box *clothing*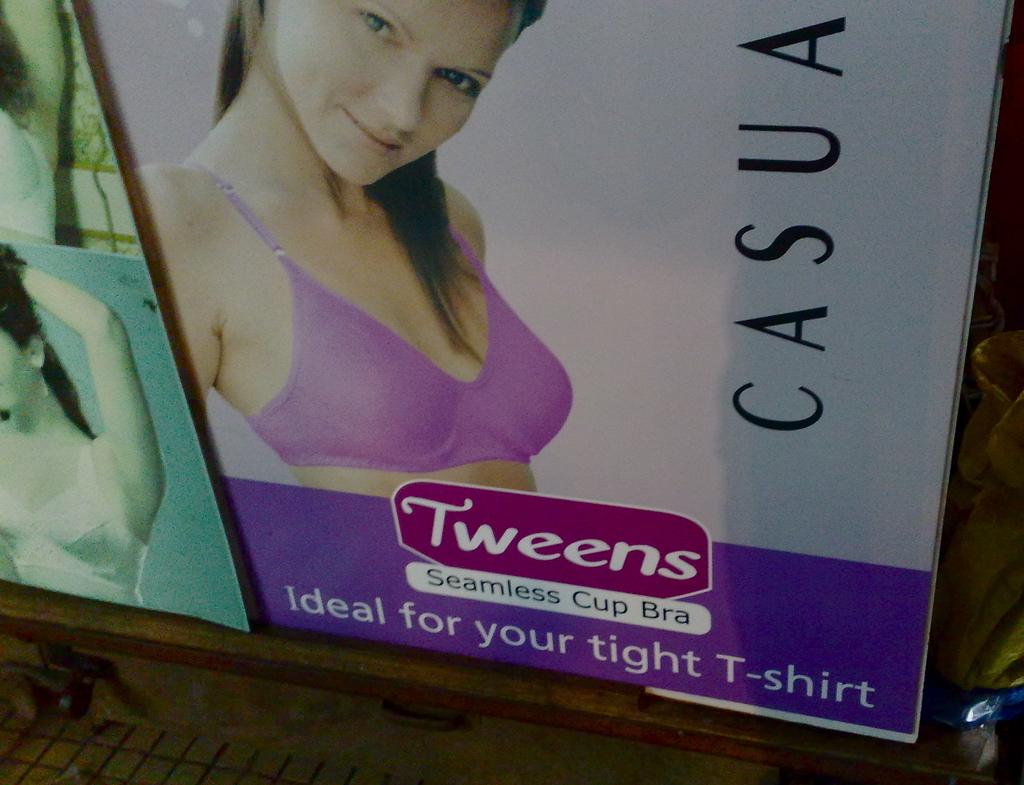
BBox(0, 434, 148, 604)
